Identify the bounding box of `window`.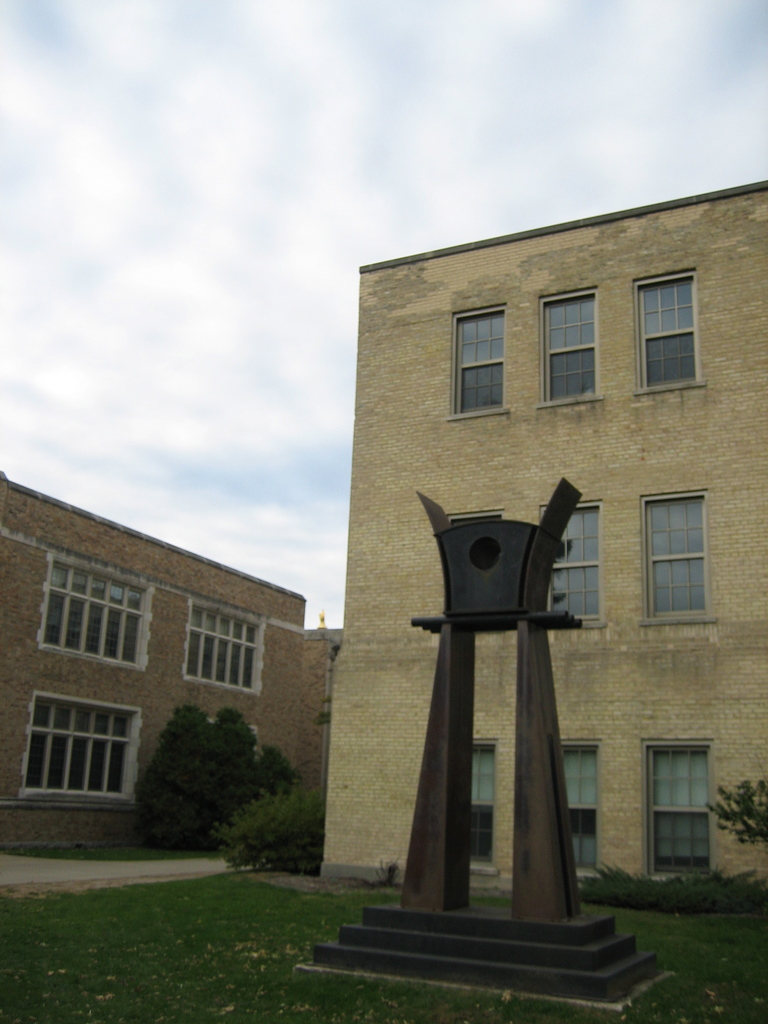
(539,499,602,636).
